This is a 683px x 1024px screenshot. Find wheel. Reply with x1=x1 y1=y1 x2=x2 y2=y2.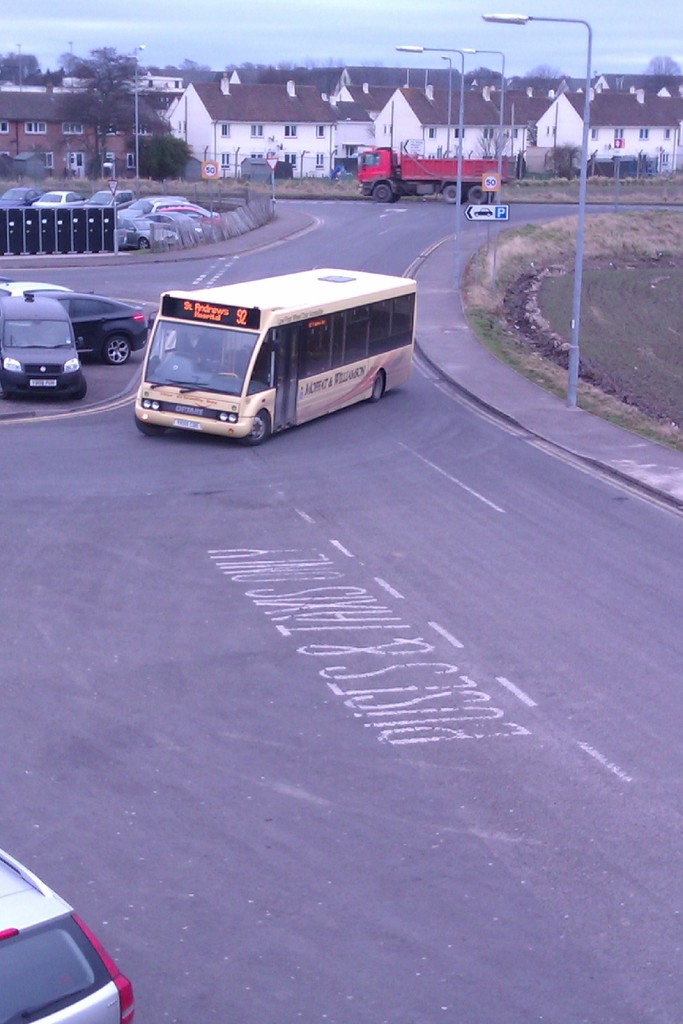
x1=99 y1=337 x2=136 y2=370.
